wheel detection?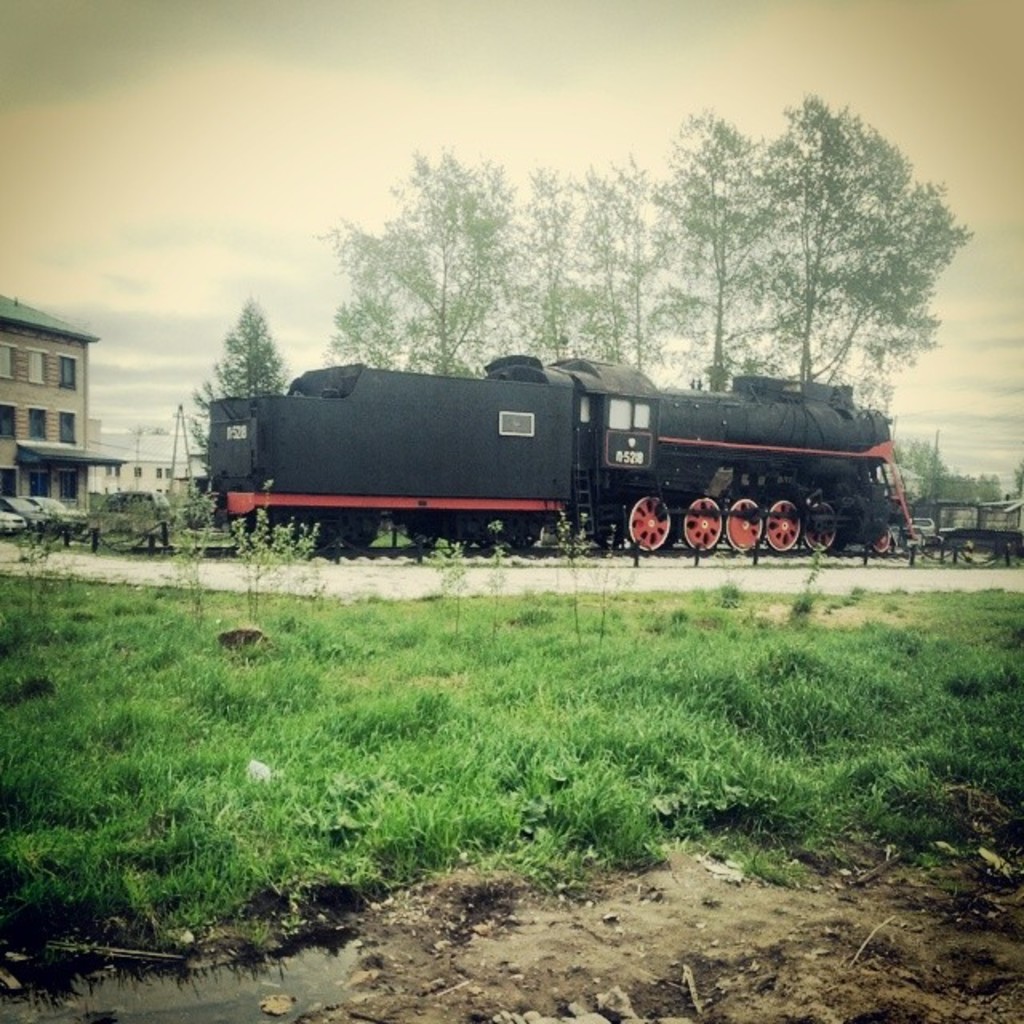
BBox(507, 518, 536, 550)
